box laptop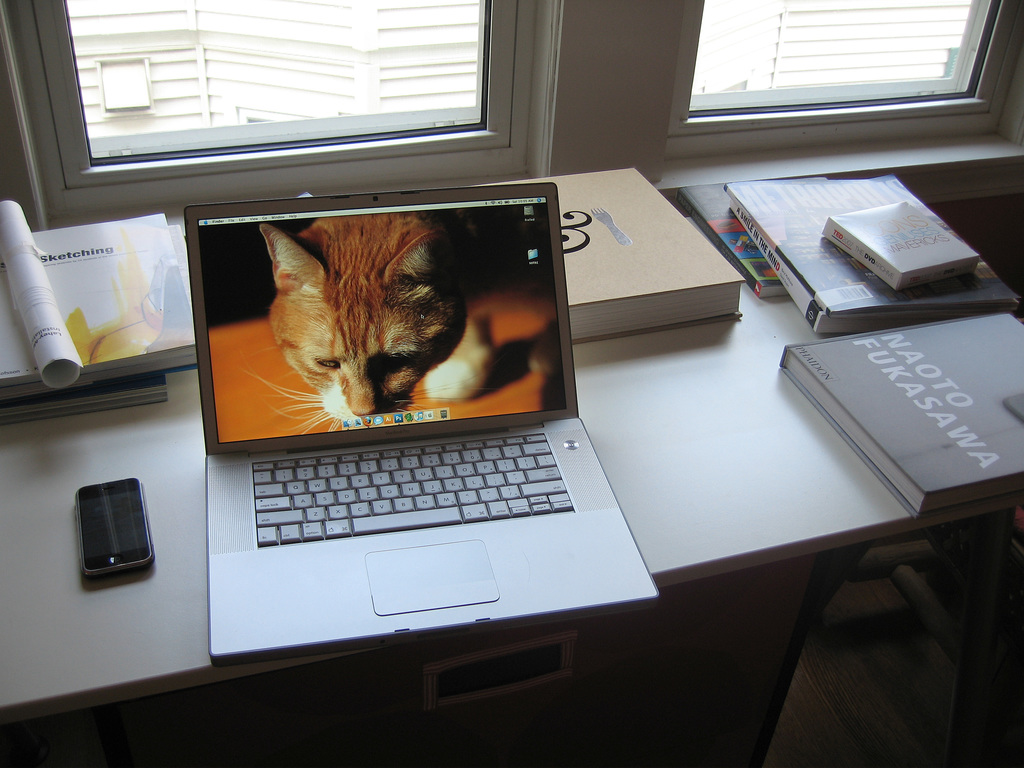
<bbox>188, 260, 655, 652</bbox>
